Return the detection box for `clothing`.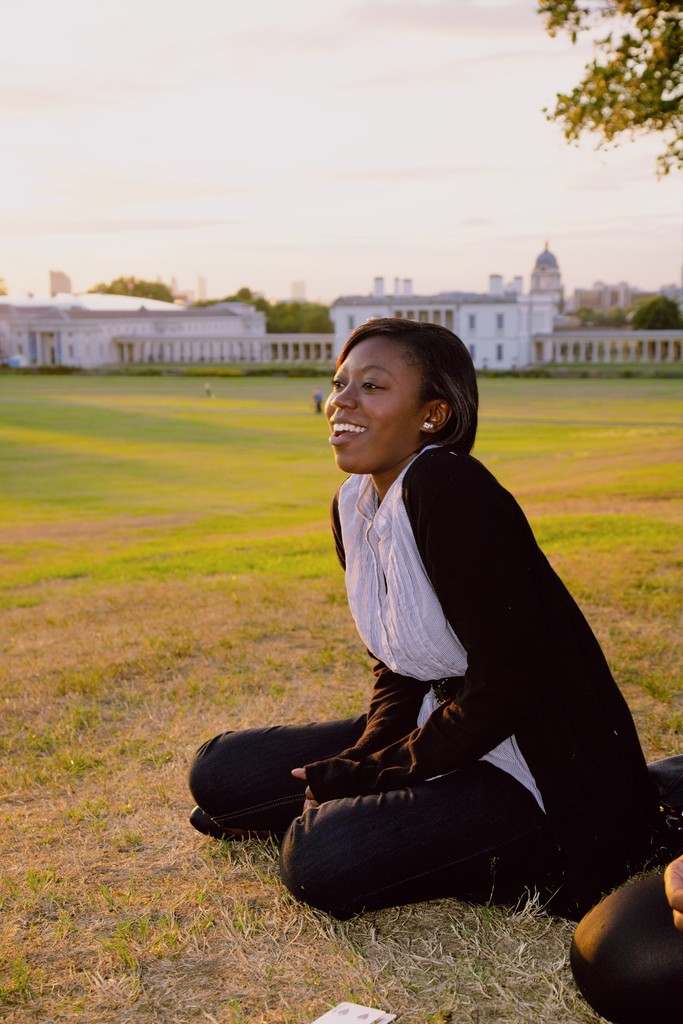
<bbox>235, 426, 632, 915</bbox>.
